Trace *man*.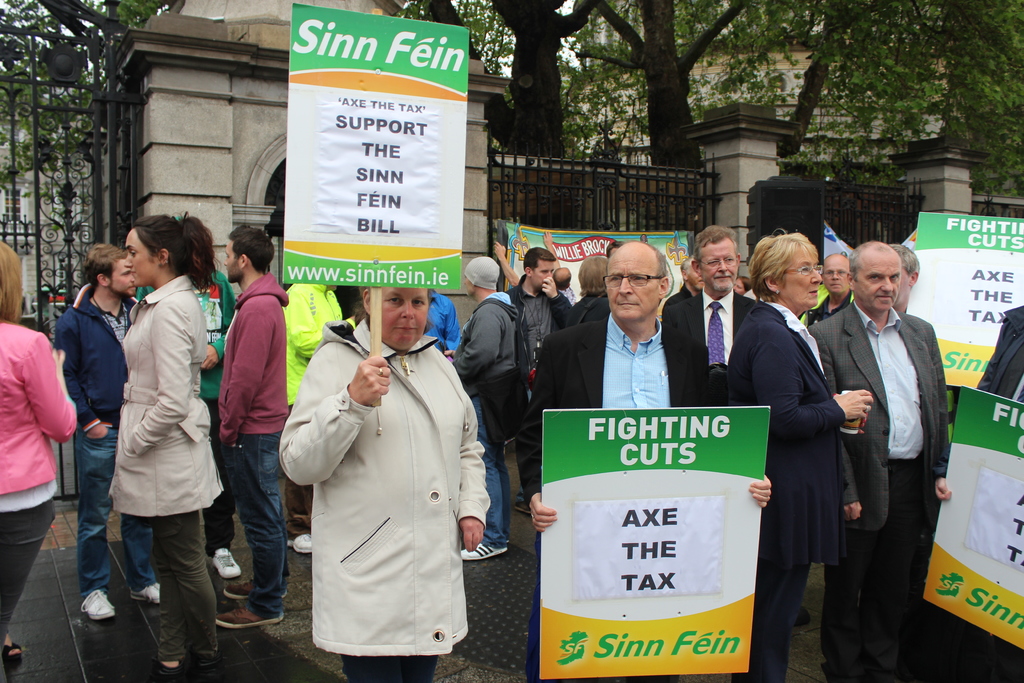
Traced to (left=211, top=224, right=296, bottom=629).
